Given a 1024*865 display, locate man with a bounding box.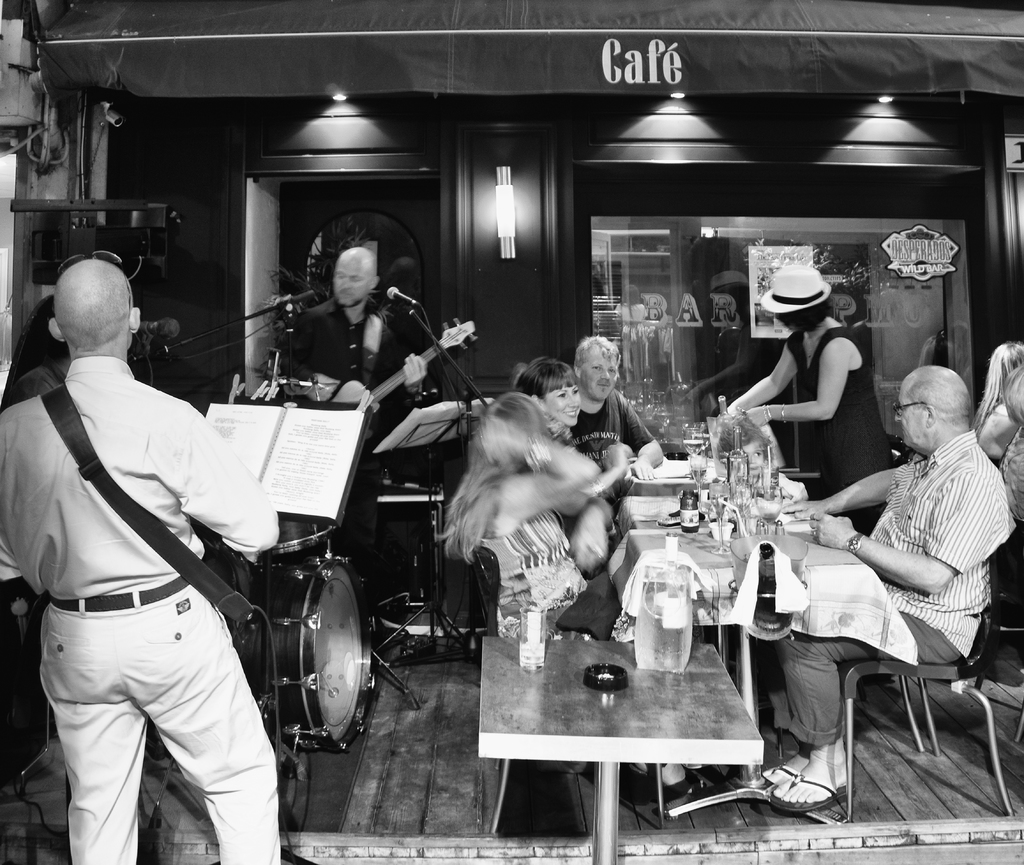
Located: x1=570, y1=336, x2=664, y2=480.
